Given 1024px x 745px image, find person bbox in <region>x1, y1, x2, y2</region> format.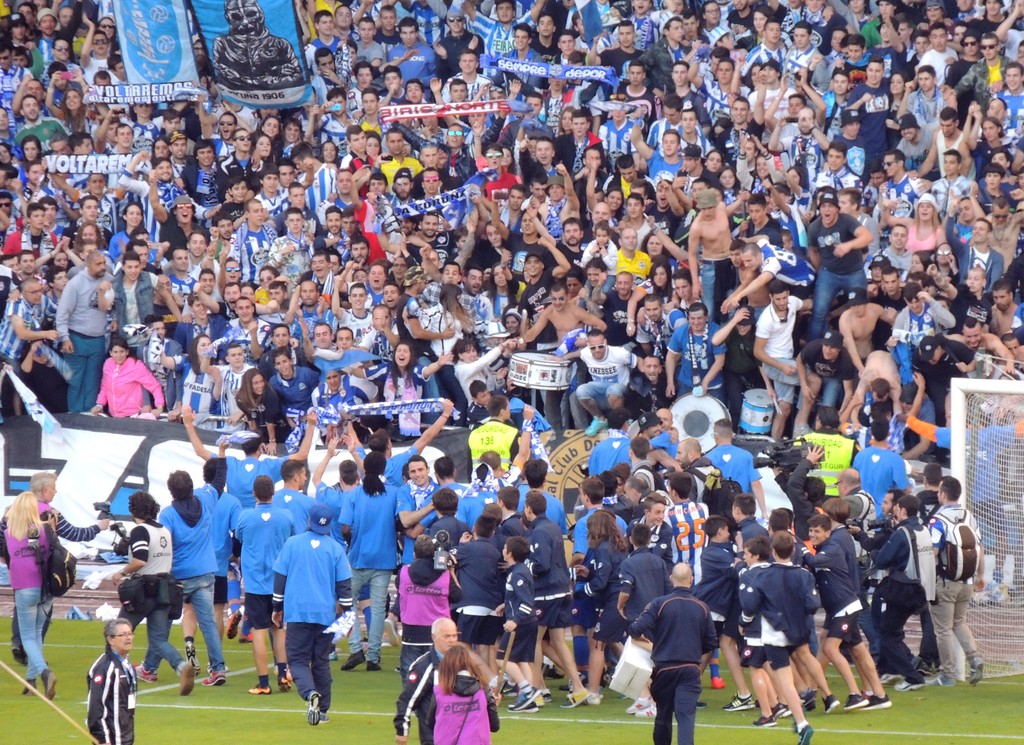
<region>744, 533, 823, 744</region>.
